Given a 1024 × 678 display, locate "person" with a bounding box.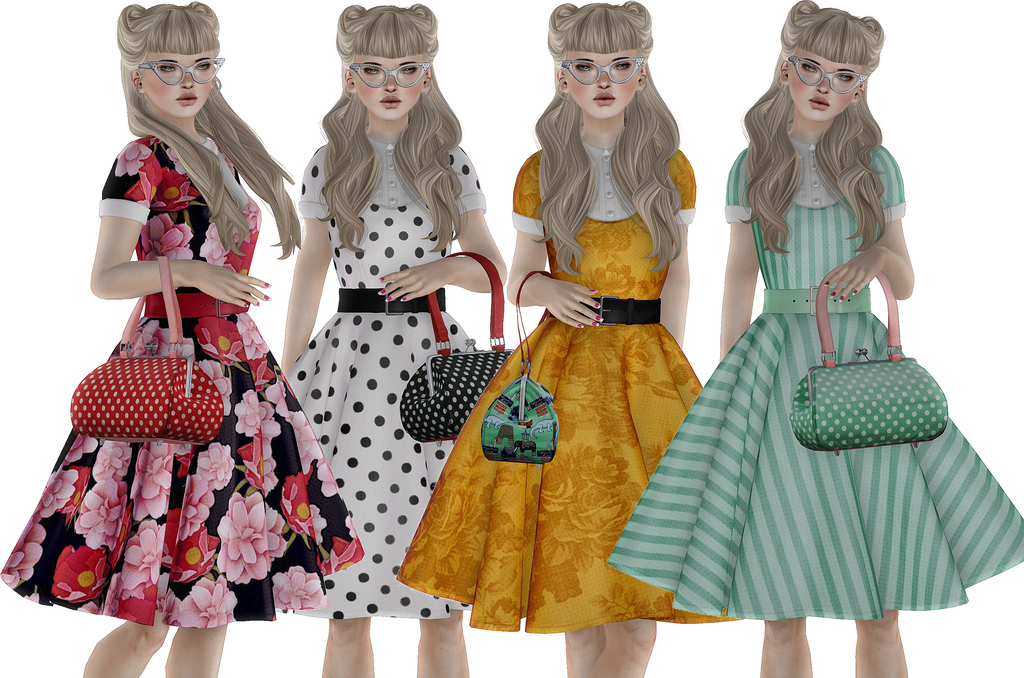
Located: (left=400, top=0, right=749, bottom=677).
